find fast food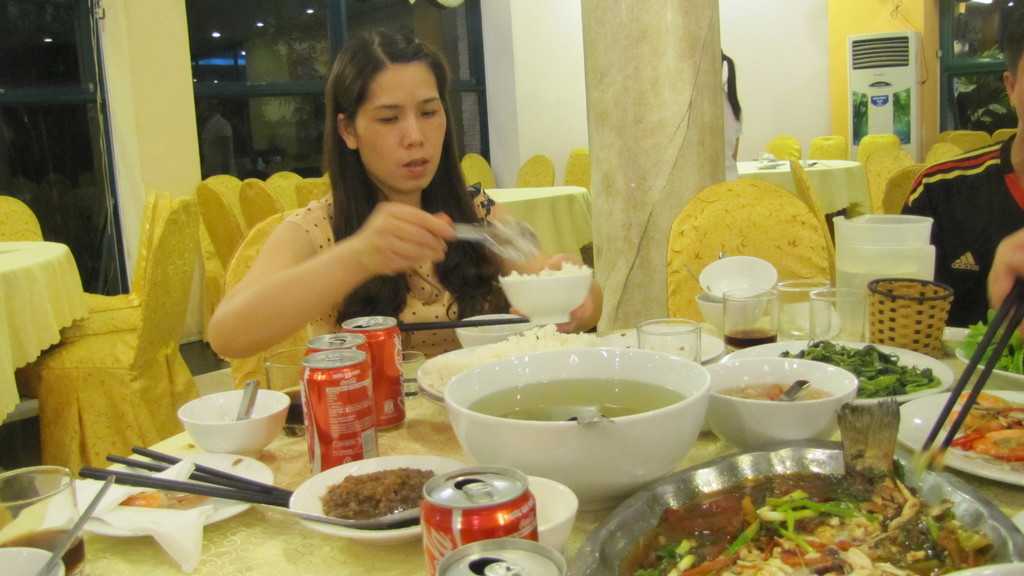
Rect(725, 381, 845, 408)
